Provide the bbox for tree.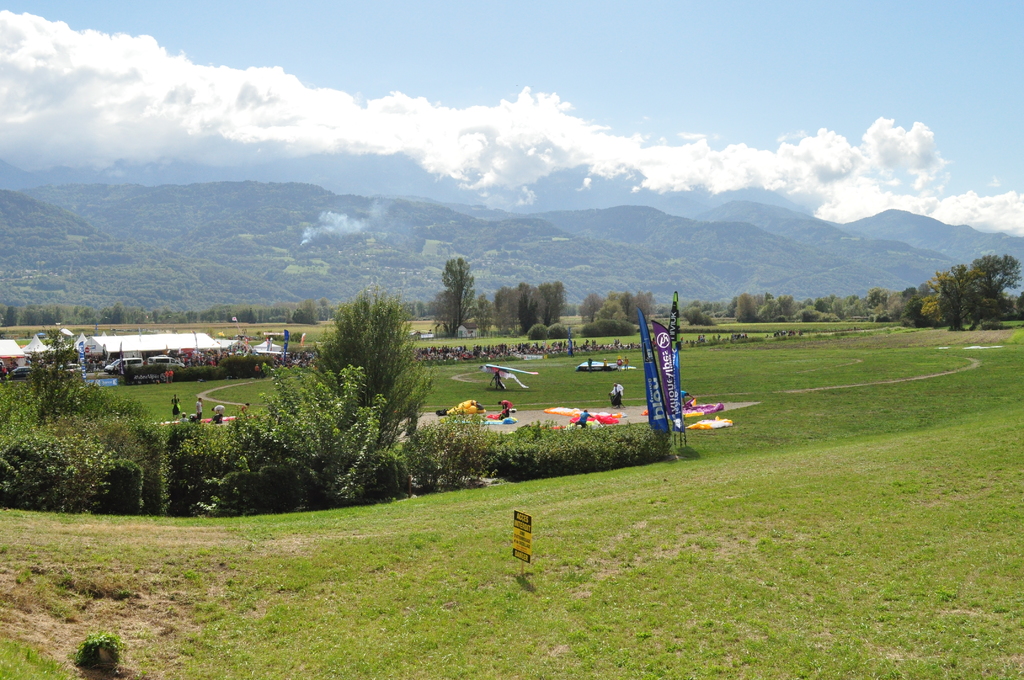
region(201, 350, 402, 517).
